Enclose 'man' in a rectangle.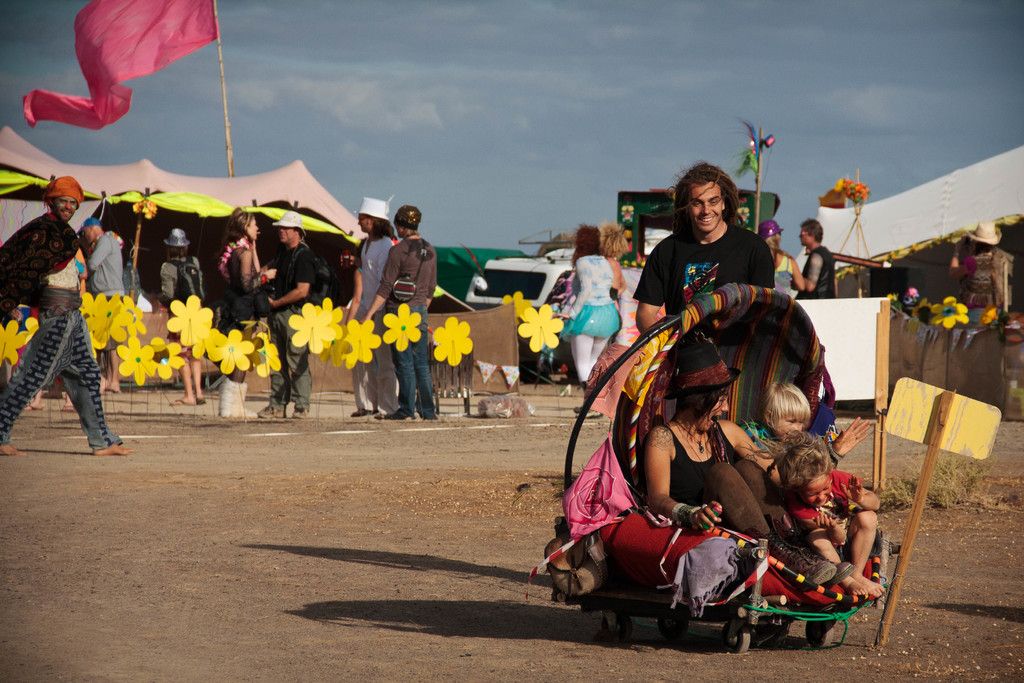
(left=3, top=210, right=117, bottom=470).
